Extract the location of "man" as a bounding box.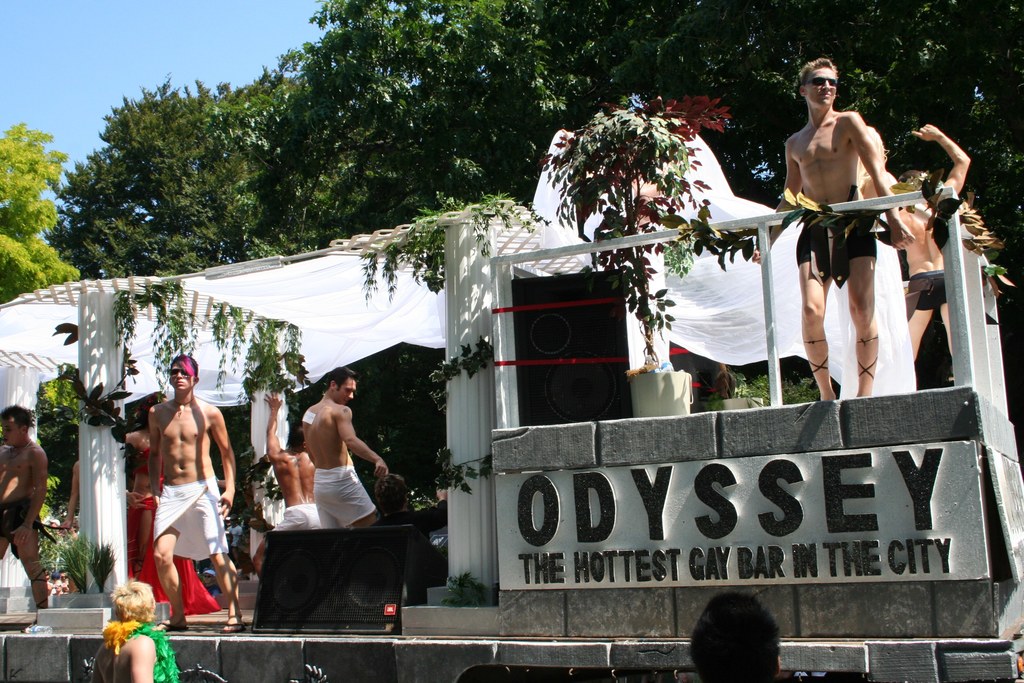
[301, 370, 390, 527].
